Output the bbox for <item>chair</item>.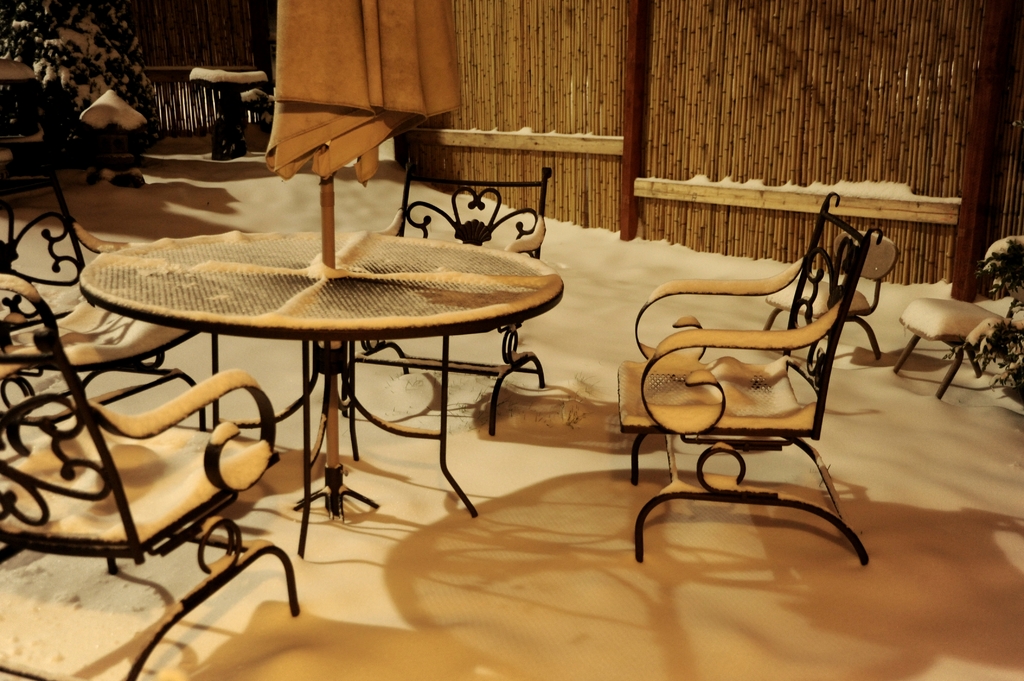
[620,198,881,560].
